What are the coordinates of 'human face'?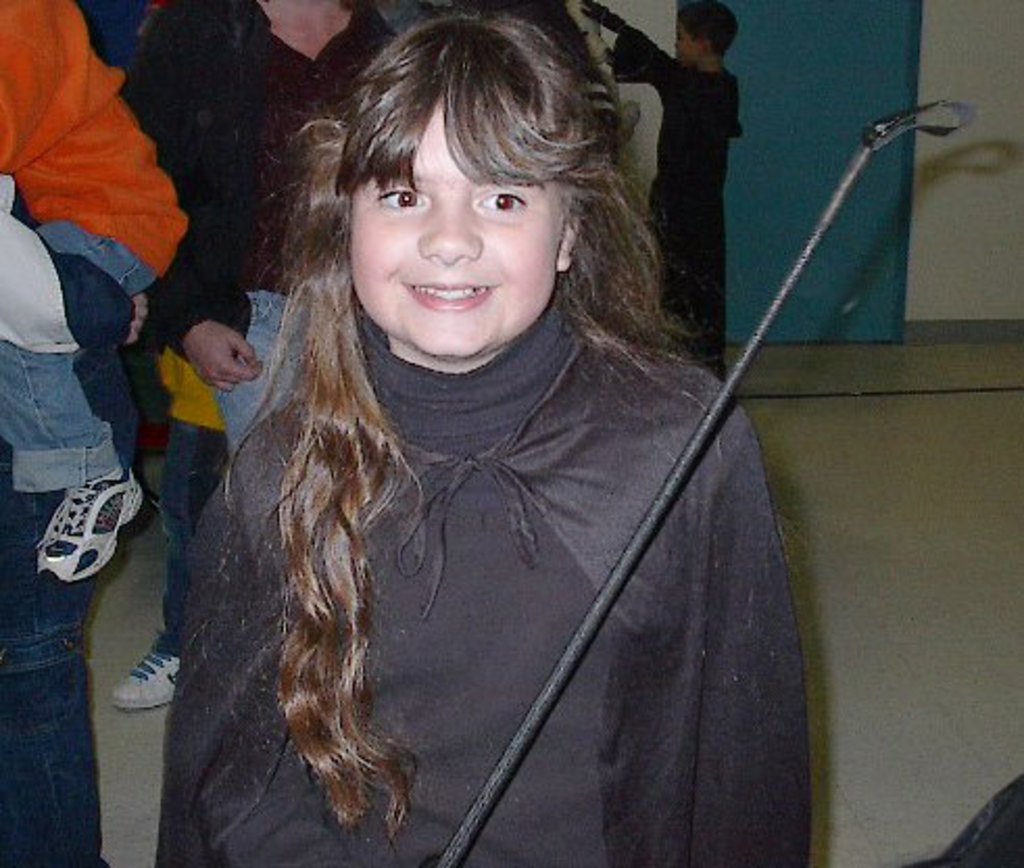
(346, 111, 563, 357).
